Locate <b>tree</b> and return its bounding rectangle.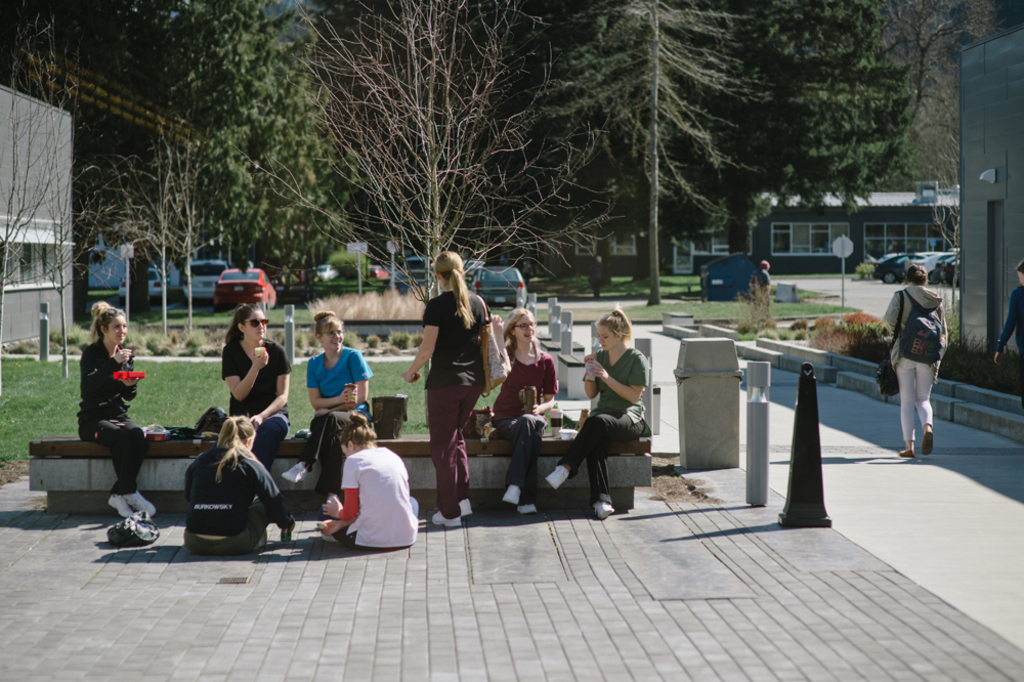
(x1=0, y1=33, x2=211, y2=295).
